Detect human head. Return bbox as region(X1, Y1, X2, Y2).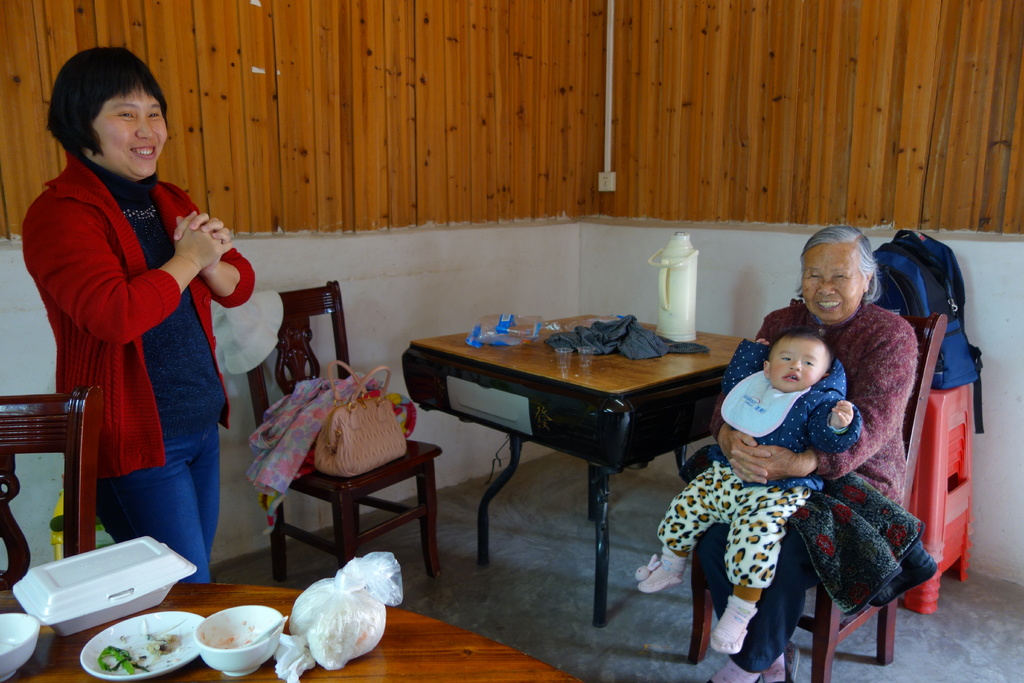
region(761, 331, 838, 392).
